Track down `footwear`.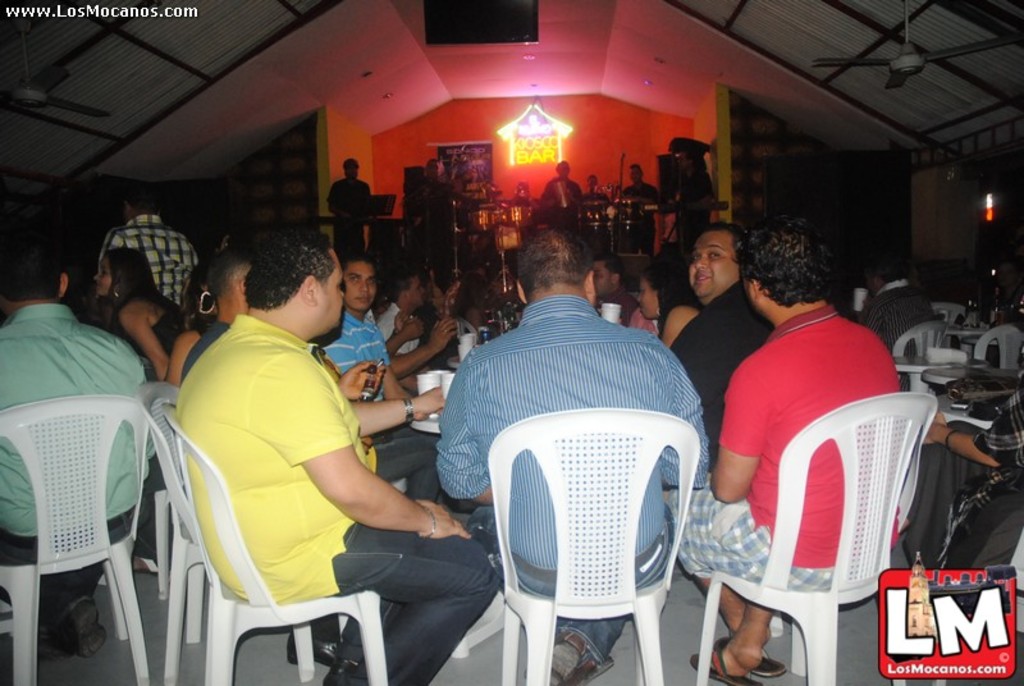
Tracked to (284, 644, 339, 664).
